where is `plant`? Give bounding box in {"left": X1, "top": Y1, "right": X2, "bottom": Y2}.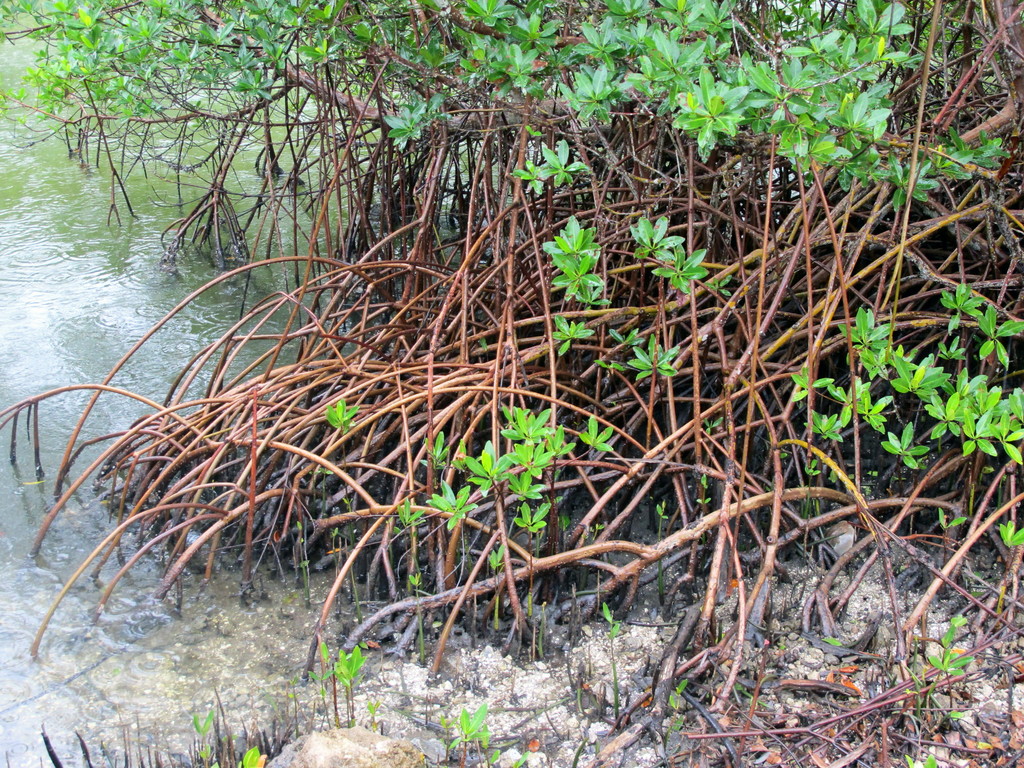
{"left": 879, "top": 418, "right": 931, "bottom": 493}.
